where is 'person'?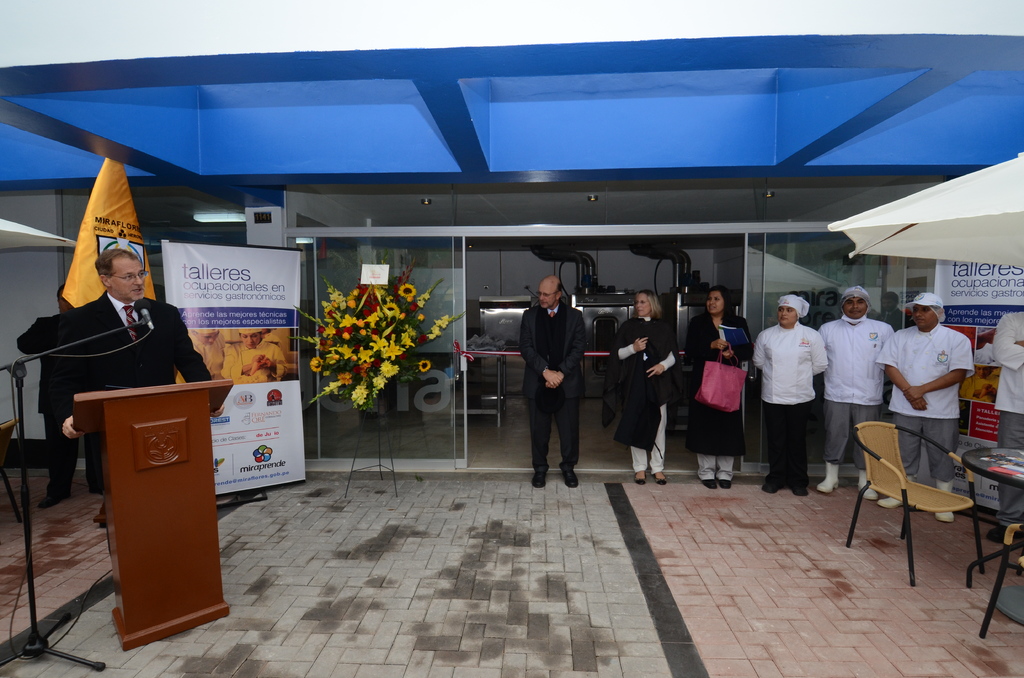
<bbox>223, 325, 289, 384</bbox>.
